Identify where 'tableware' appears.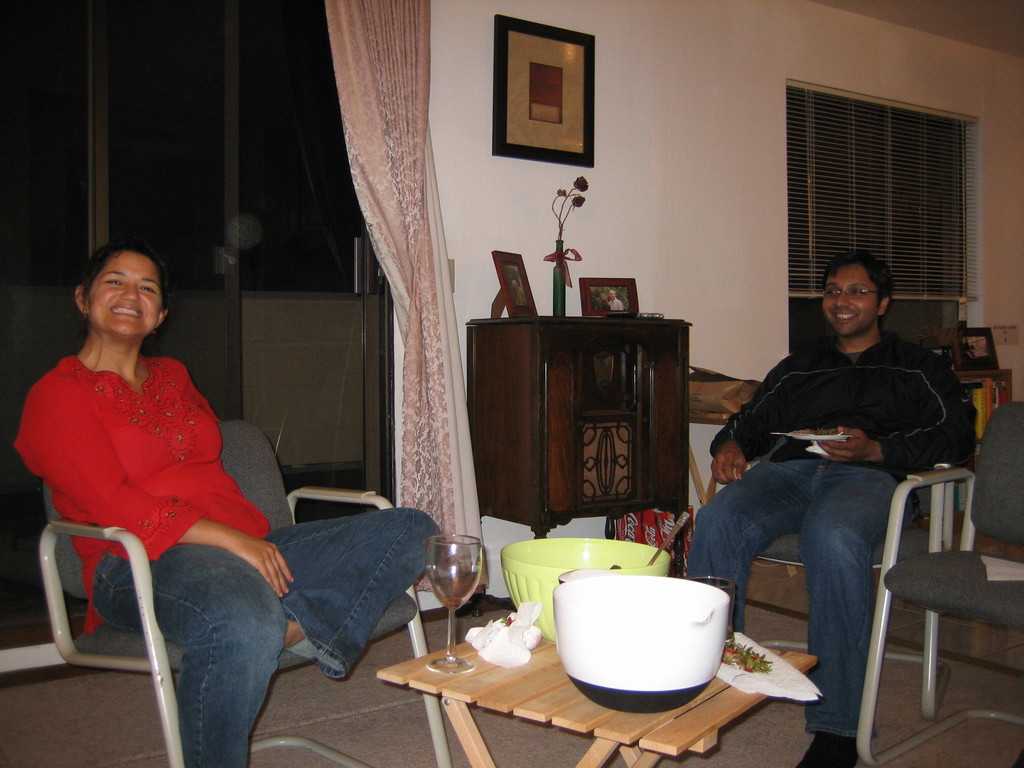
Appears at l=557, t=583, r=742, b=701.
